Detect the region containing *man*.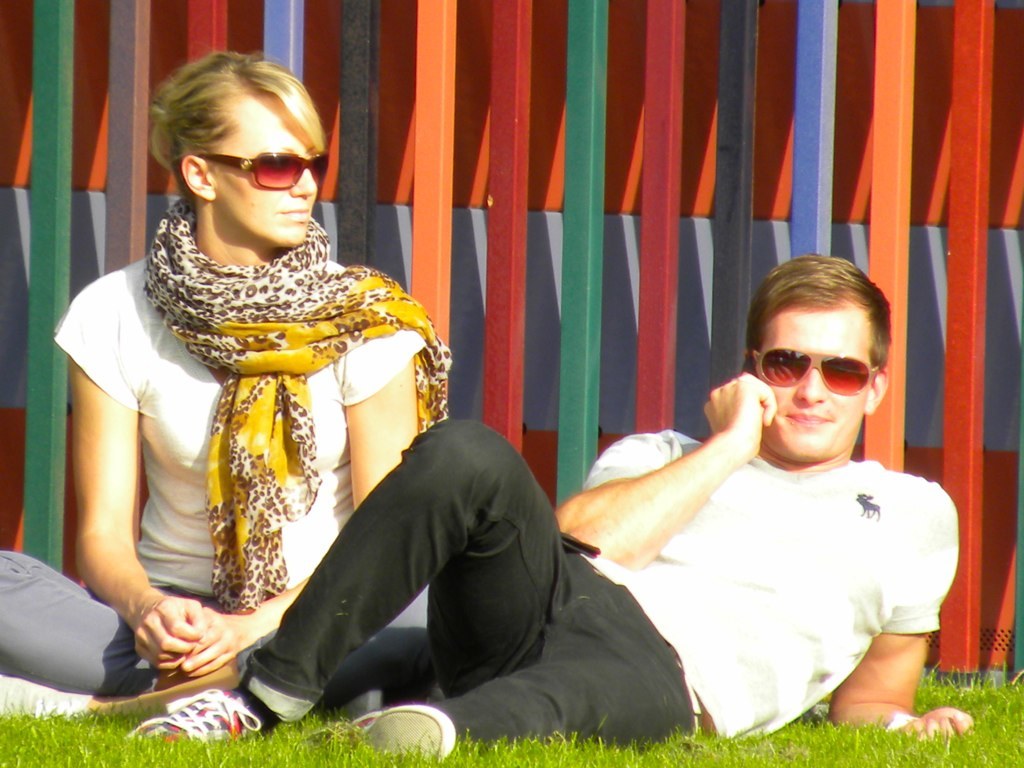
box=[230, 192, 893, 744].
